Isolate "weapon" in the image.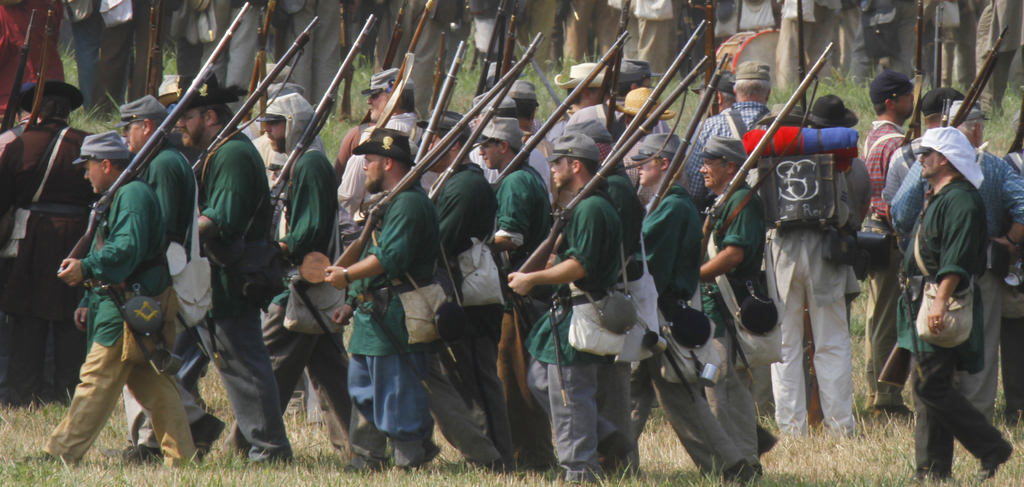
Isolated region: (914,2,926,140).
